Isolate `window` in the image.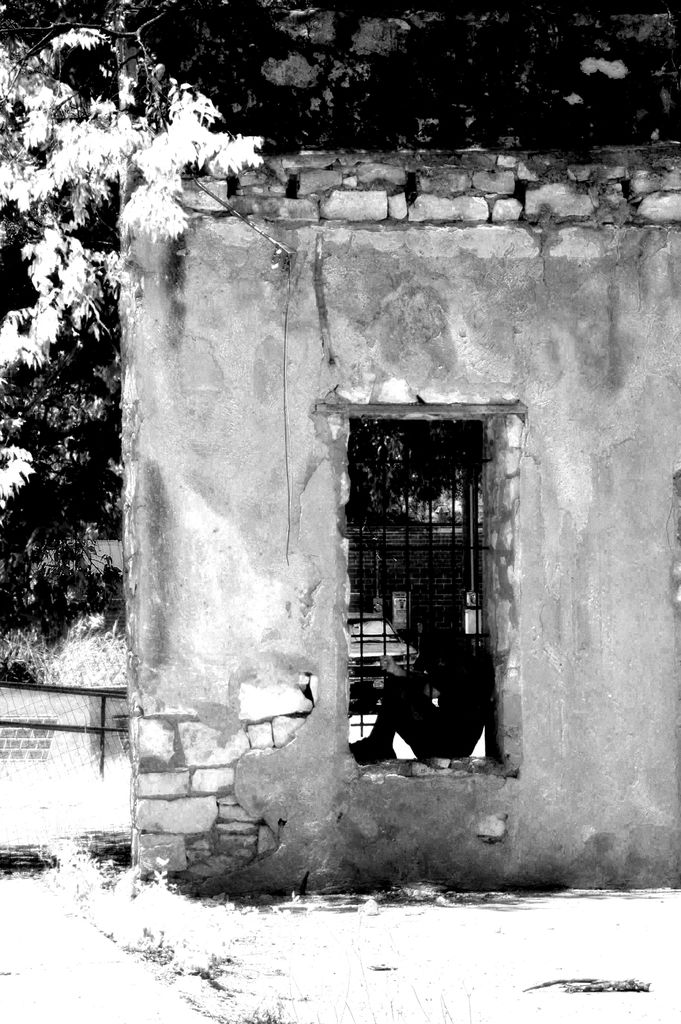
Isolated region: crop(321, 404, 520, 774).
